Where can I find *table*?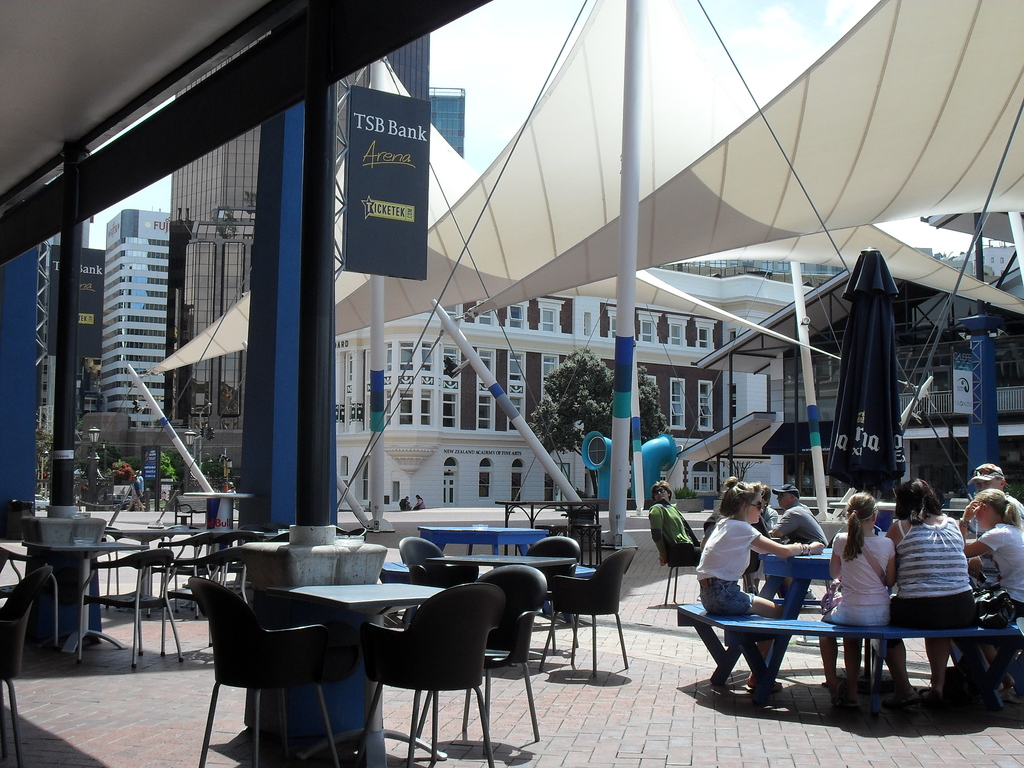
You can find it at select_region(755, 544, 836, 710).
